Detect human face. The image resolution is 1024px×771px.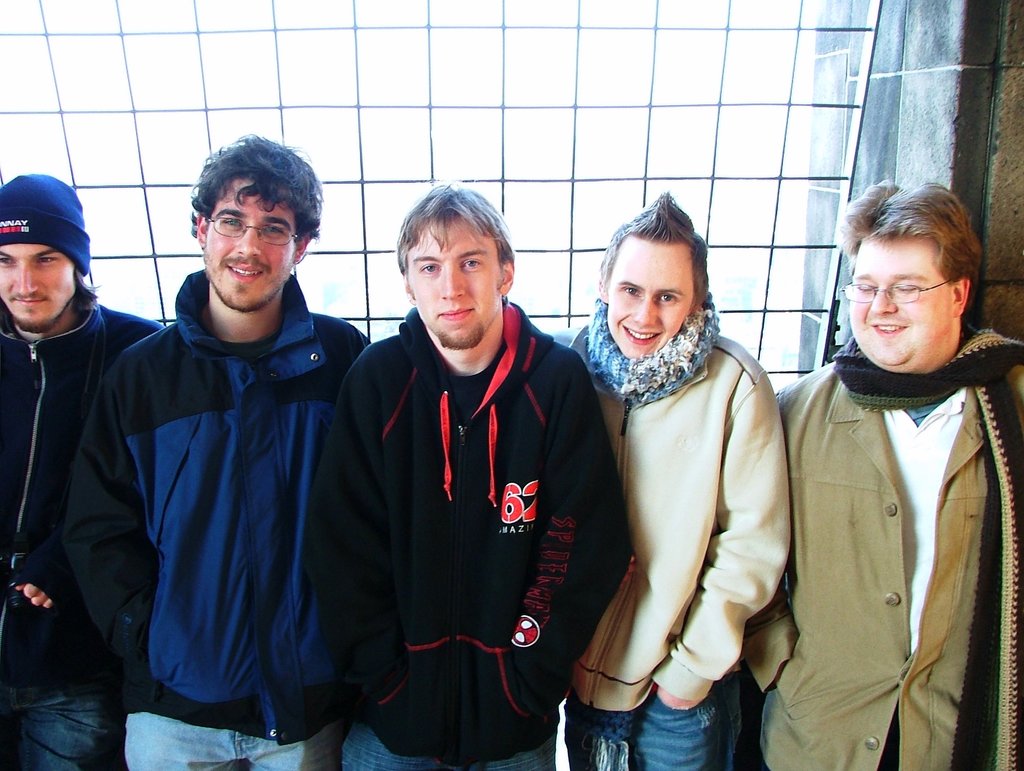
BBox(844, 230, 963, 367).
